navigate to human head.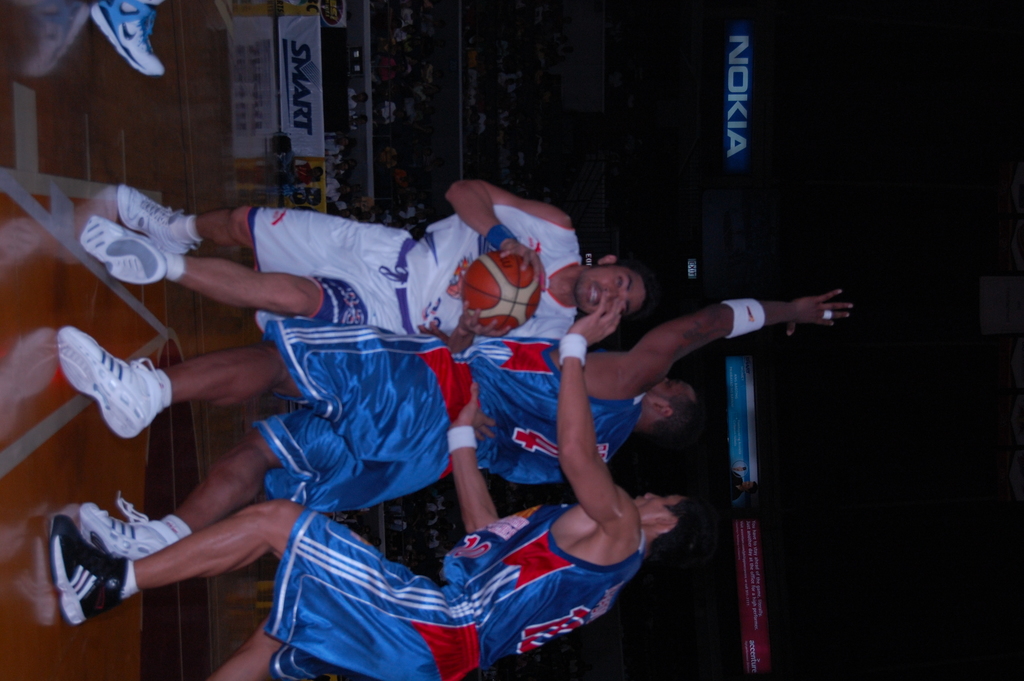
Navigation target: (577, 252, 659, 321).
